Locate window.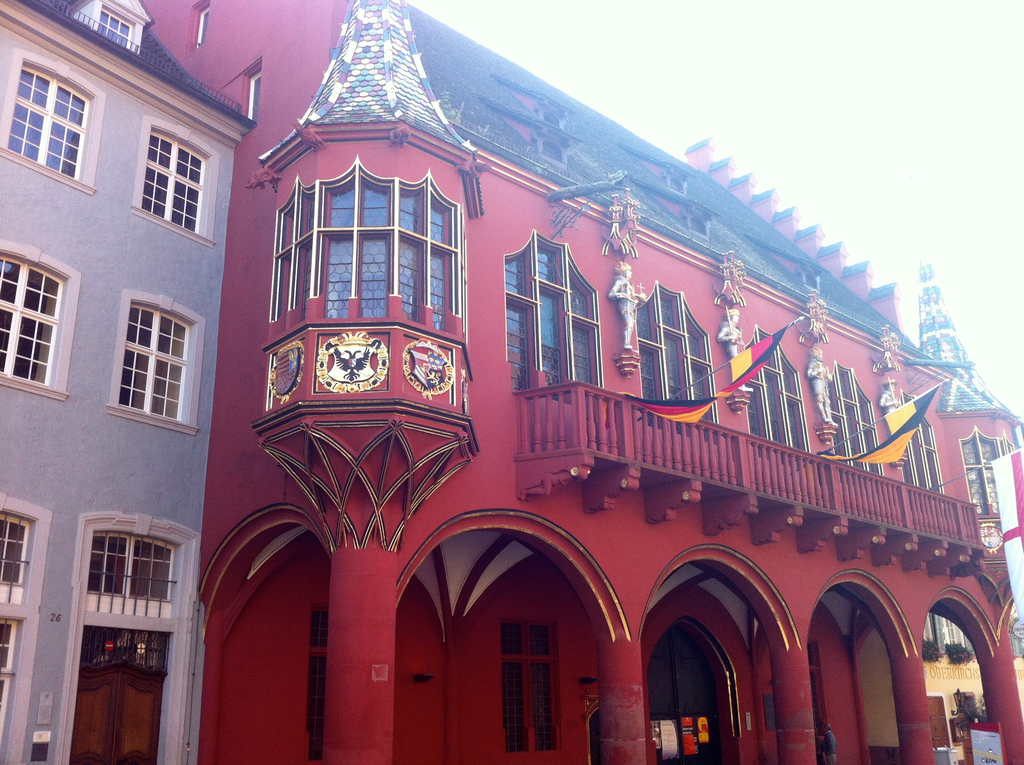
Bounding box: bbox(0, 62, 84, 177).
